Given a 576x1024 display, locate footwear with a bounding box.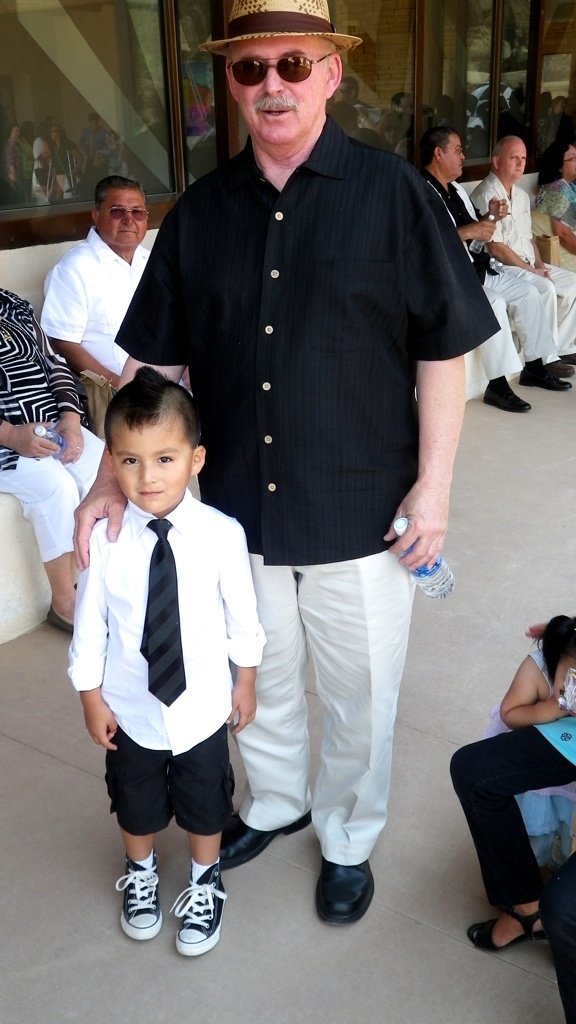
Located: <region>520, 364, 570, 398</region>.
